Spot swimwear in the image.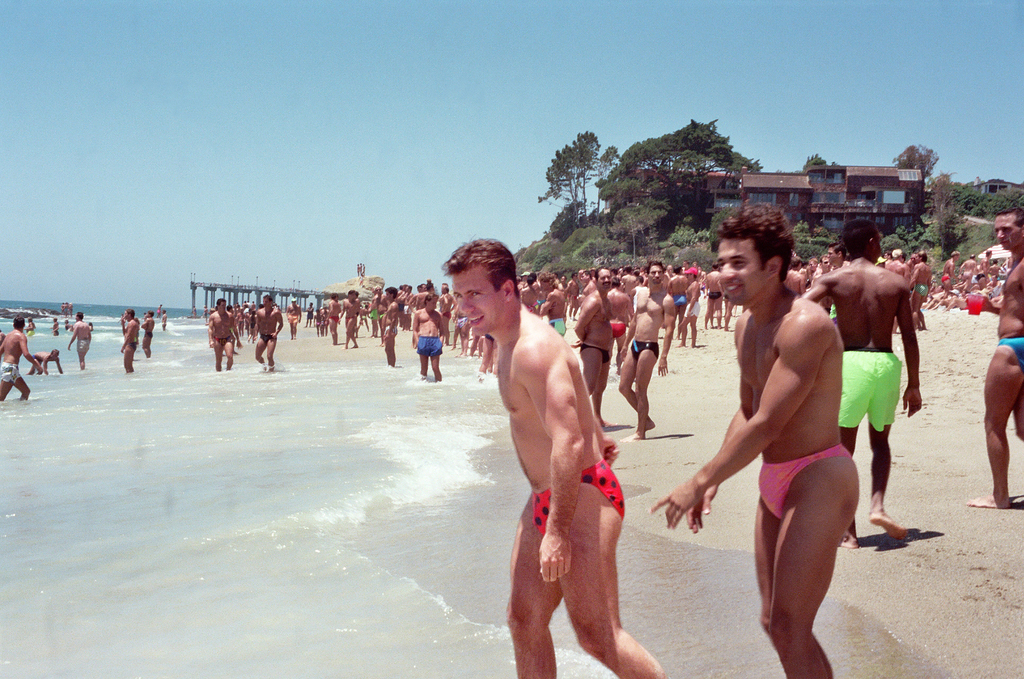
swimwear found at l=999, t=329, r=1023, b=371.
